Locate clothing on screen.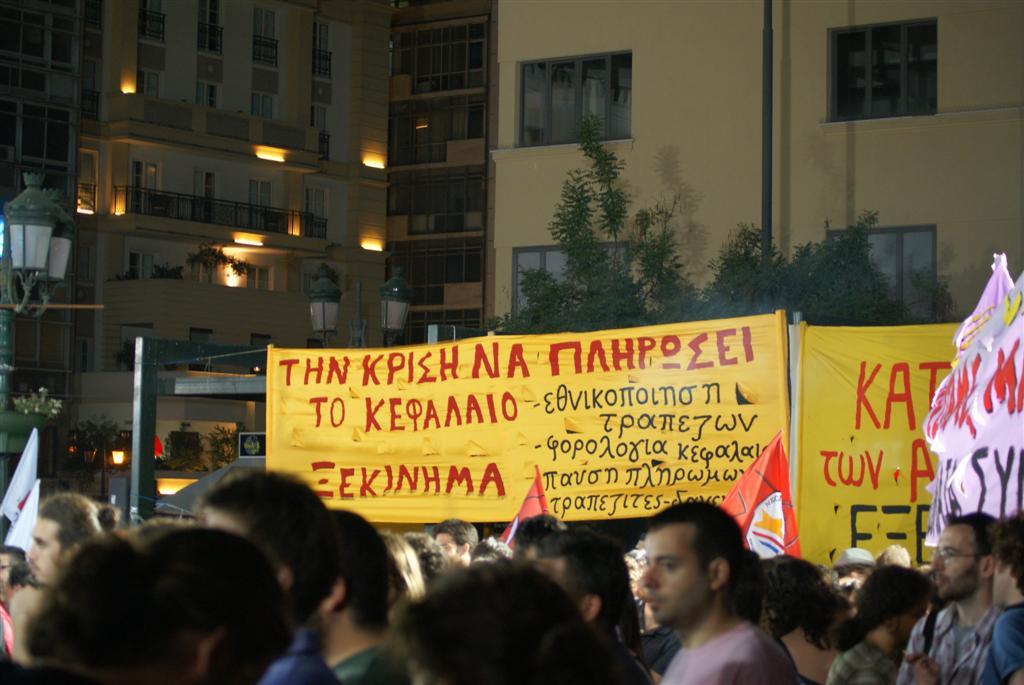
On screen at crop(332, 647, 413, 684).
